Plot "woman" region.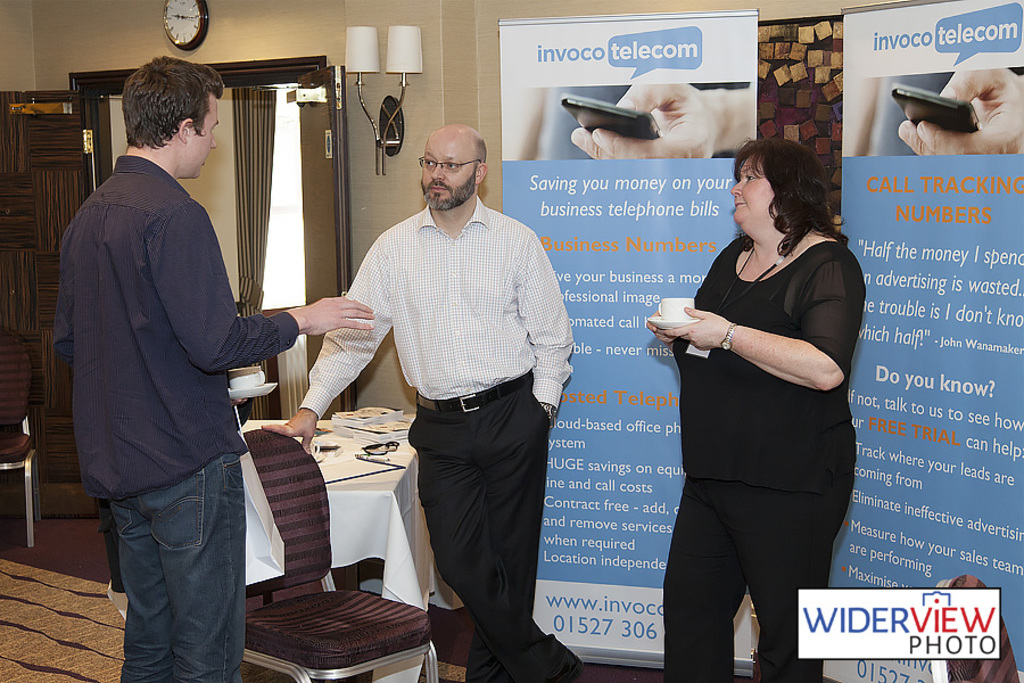
Plotted at [637, 137, 857, 682].
